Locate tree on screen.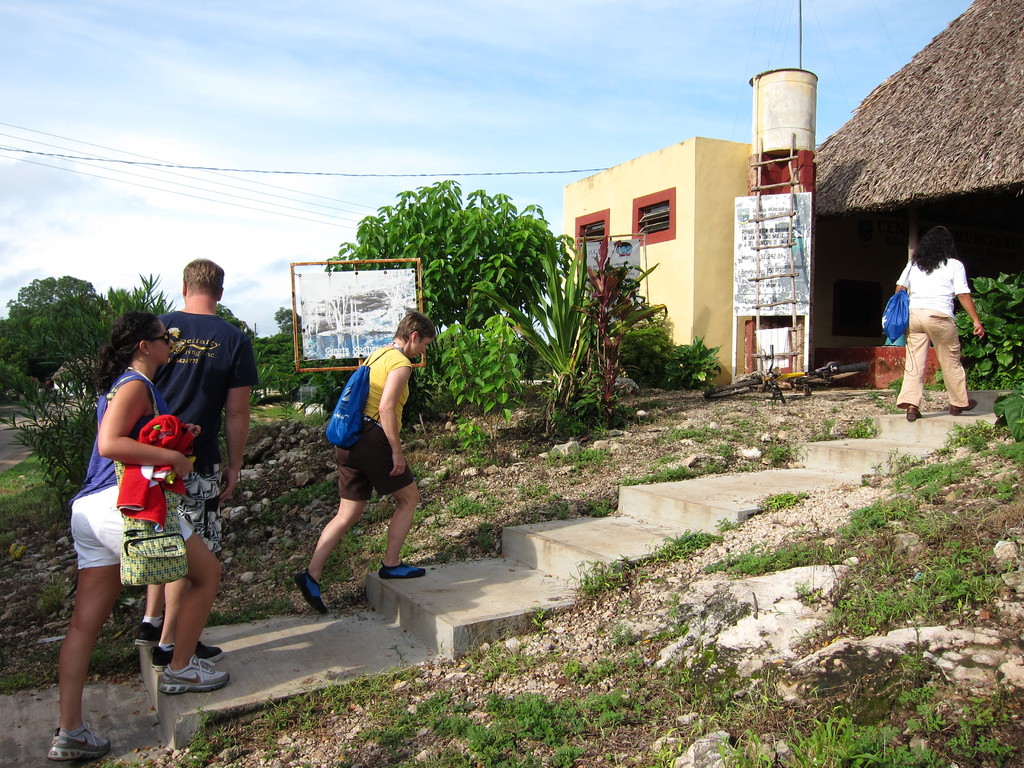
On screen at <box>0,273,112,412</box>.
